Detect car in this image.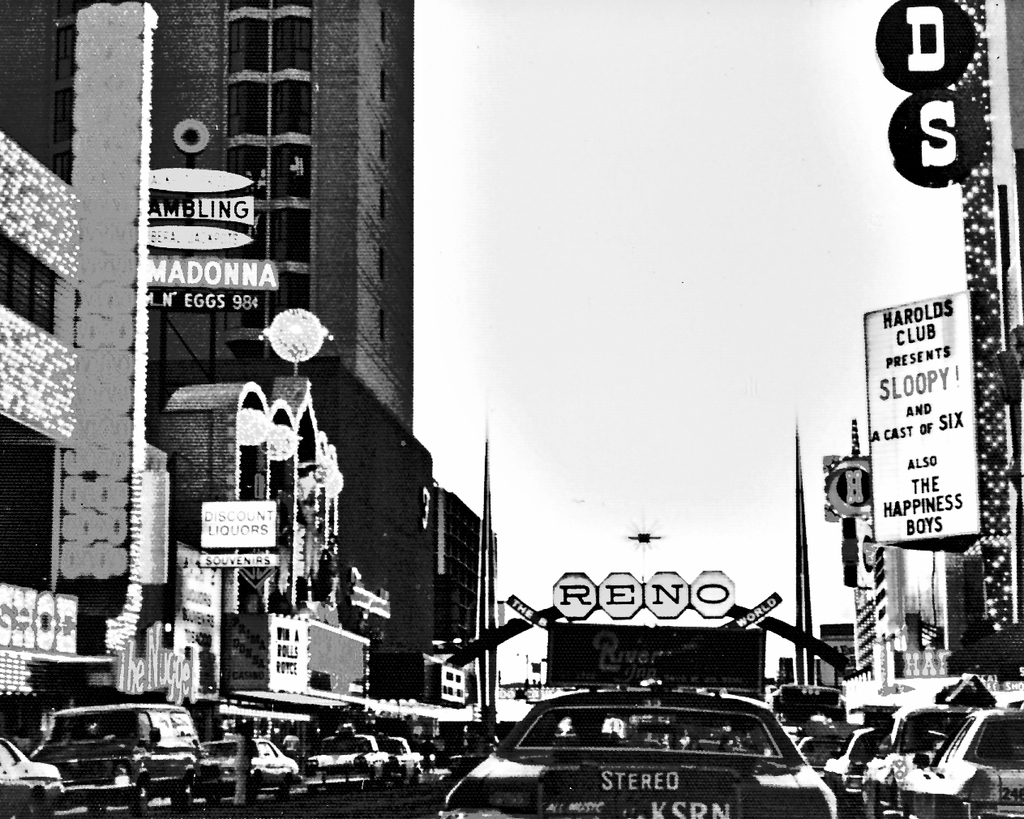
Detection: crop(855, 696, 966, 817).
